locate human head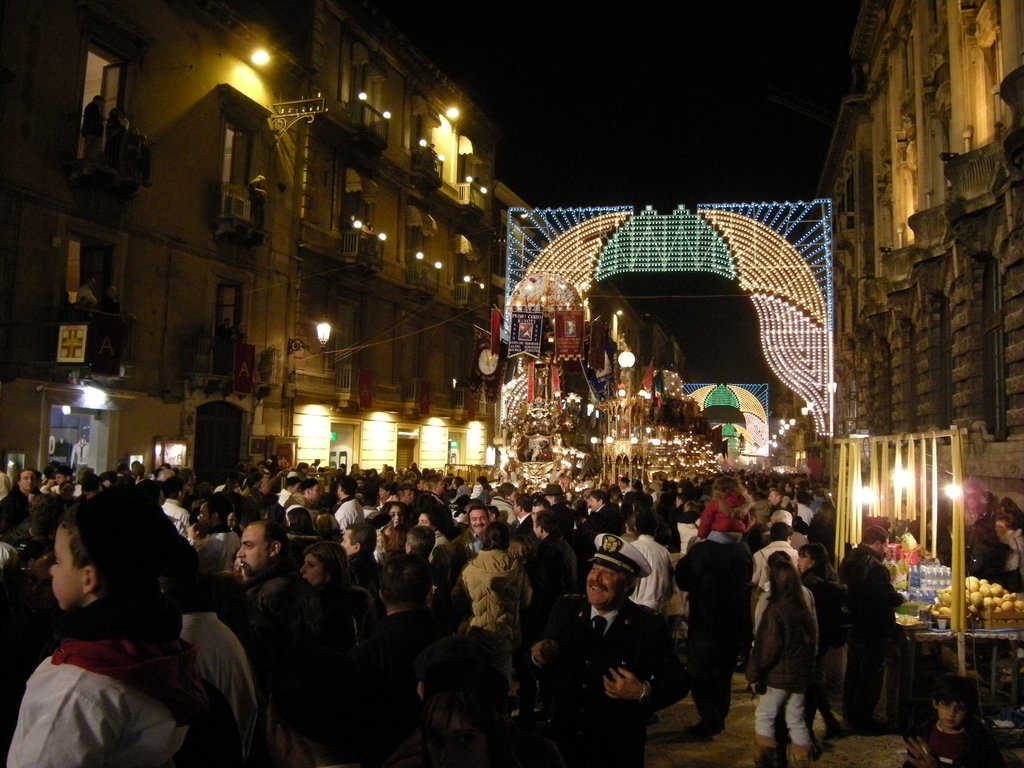
left=382, top=522, right=402, bottom=550
